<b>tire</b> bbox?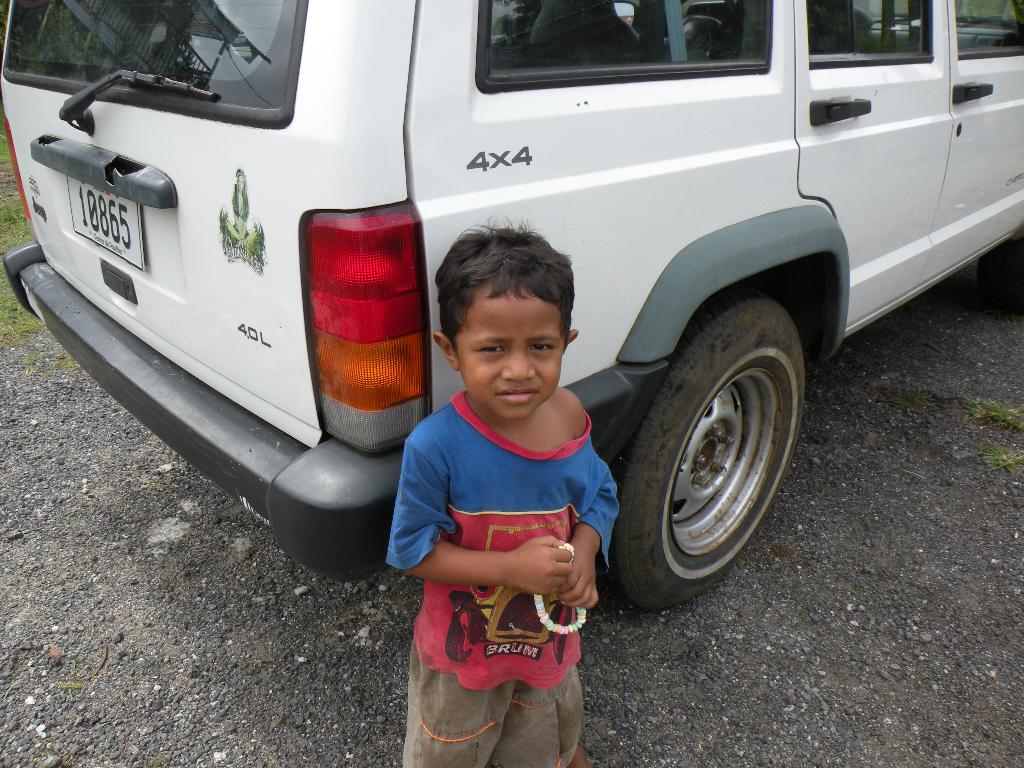
612,292,808,612
